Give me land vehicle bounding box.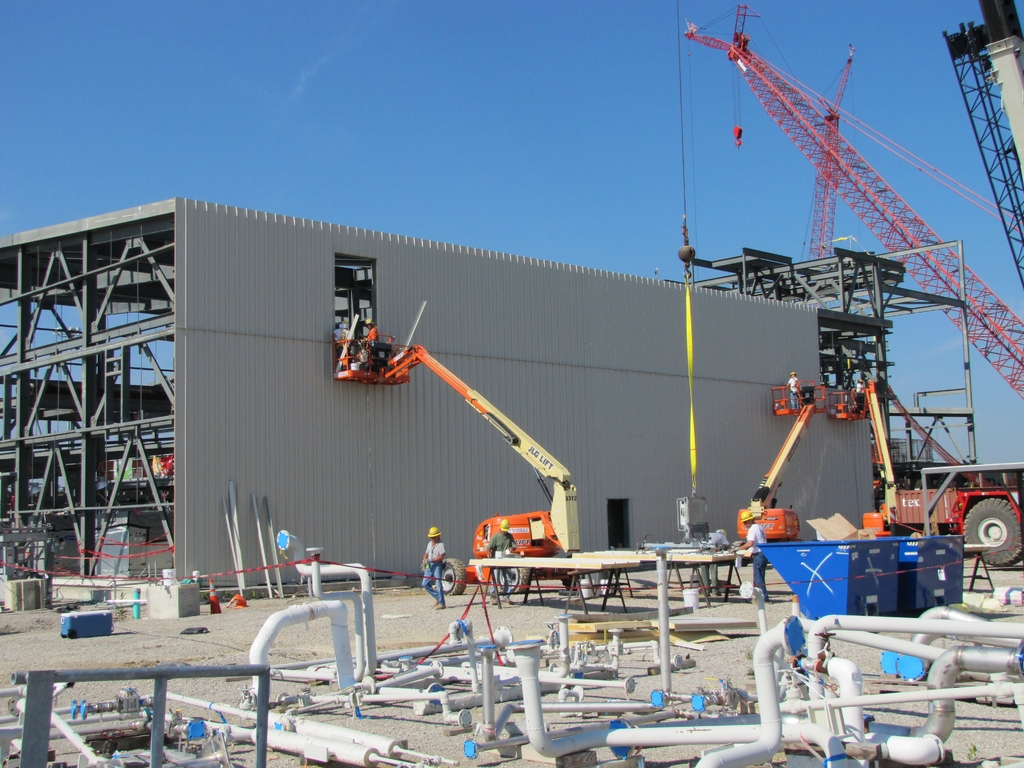
BBox(329, 330, 599, 596).
